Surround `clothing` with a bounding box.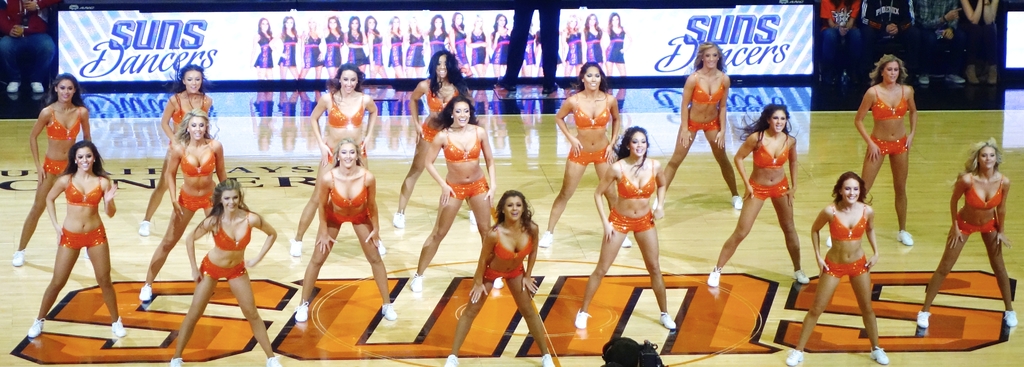
box=[874, 131, 906, 160].
